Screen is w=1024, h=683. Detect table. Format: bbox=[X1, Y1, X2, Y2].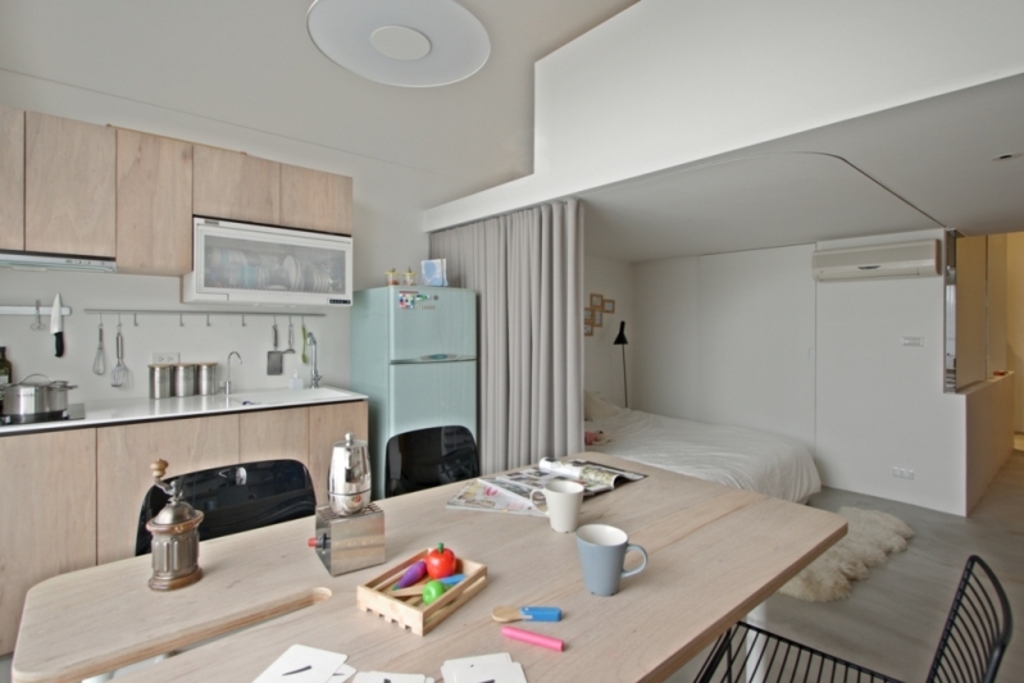
bbox=[8, 446, 847, 682].
